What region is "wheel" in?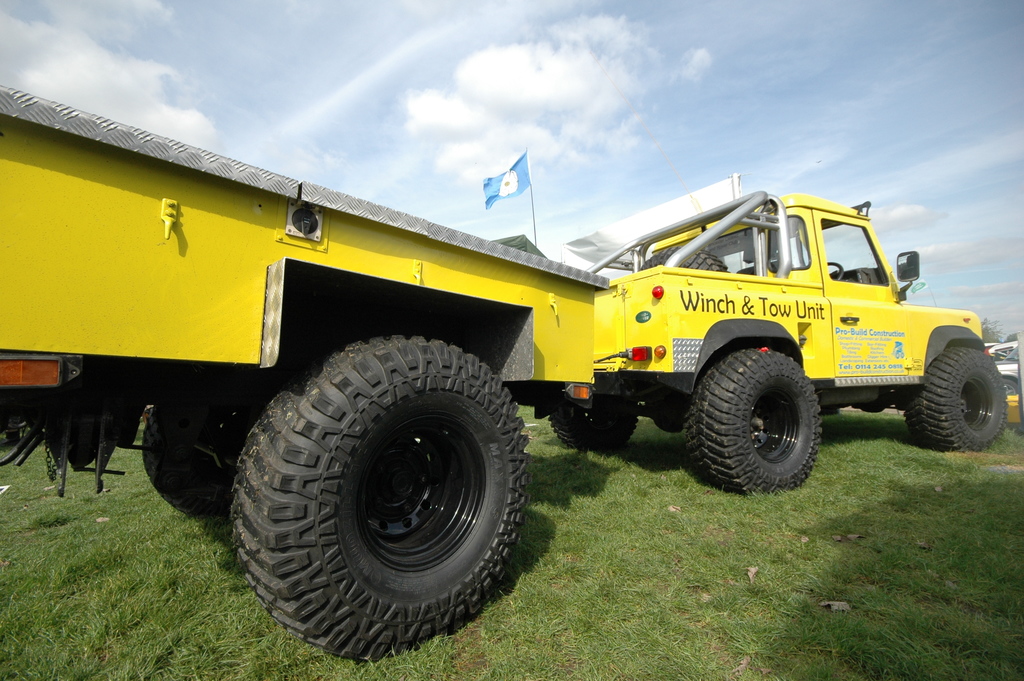
908/349/1005/447.
